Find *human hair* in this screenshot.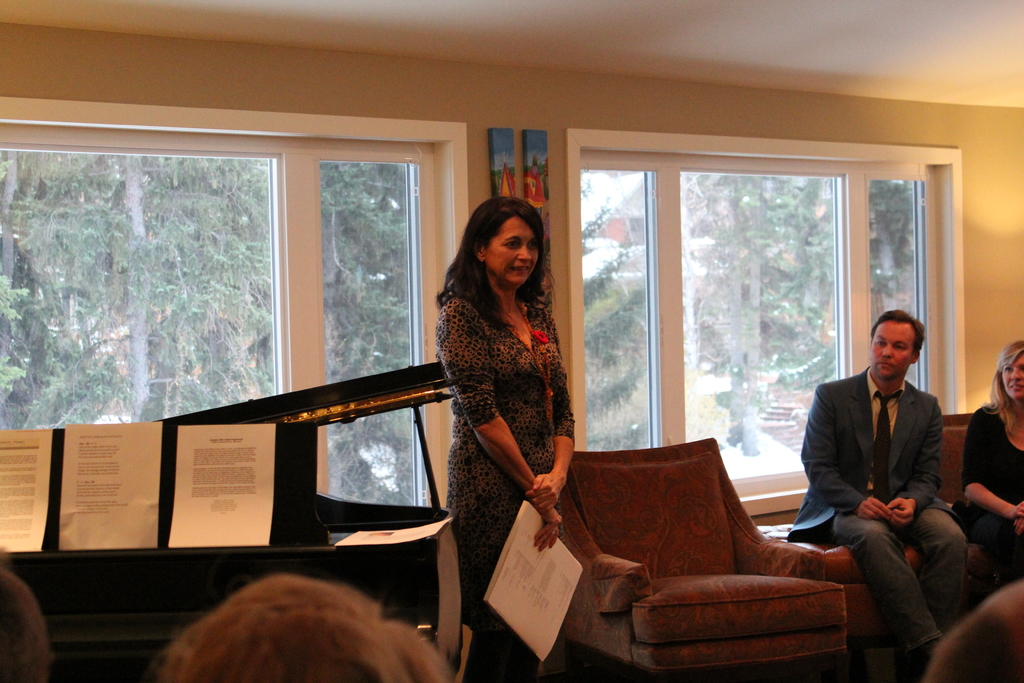
The bounding box for *human hair* is [0,563,47,682].
